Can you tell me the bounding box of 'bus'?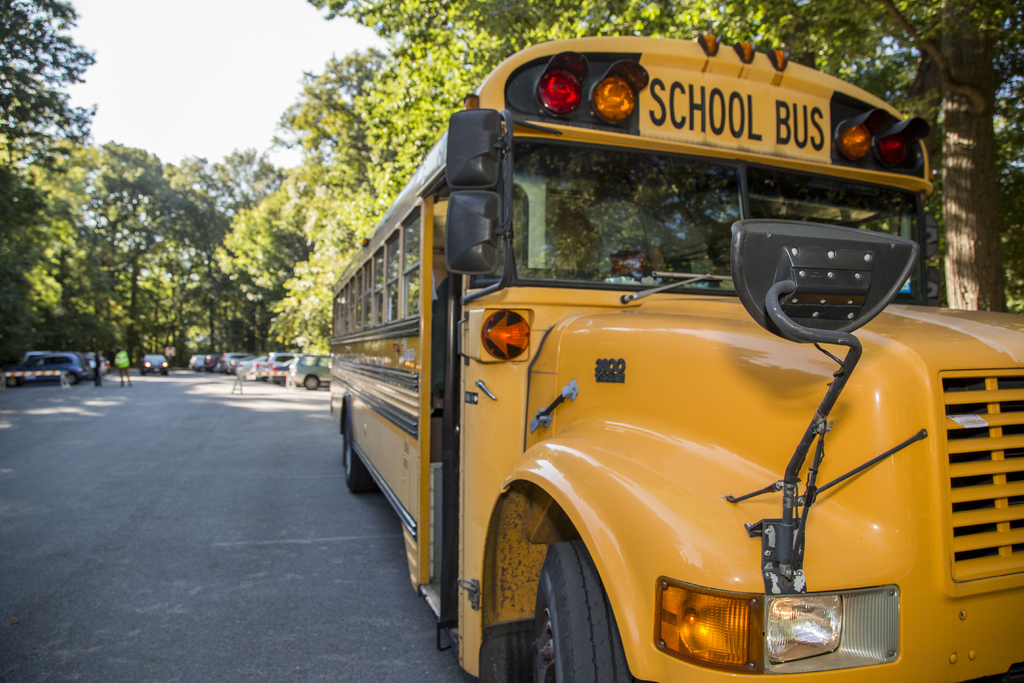
[326,34,1023,682].
